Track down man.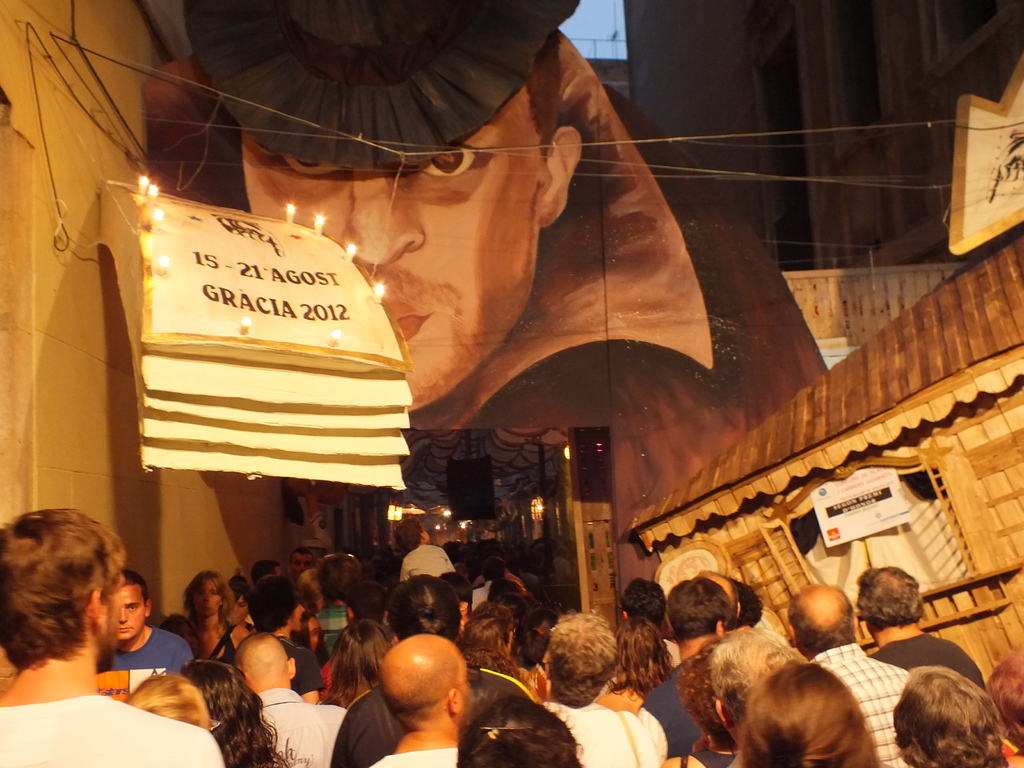
Tracked to rect(538, 588, 676, 767).
